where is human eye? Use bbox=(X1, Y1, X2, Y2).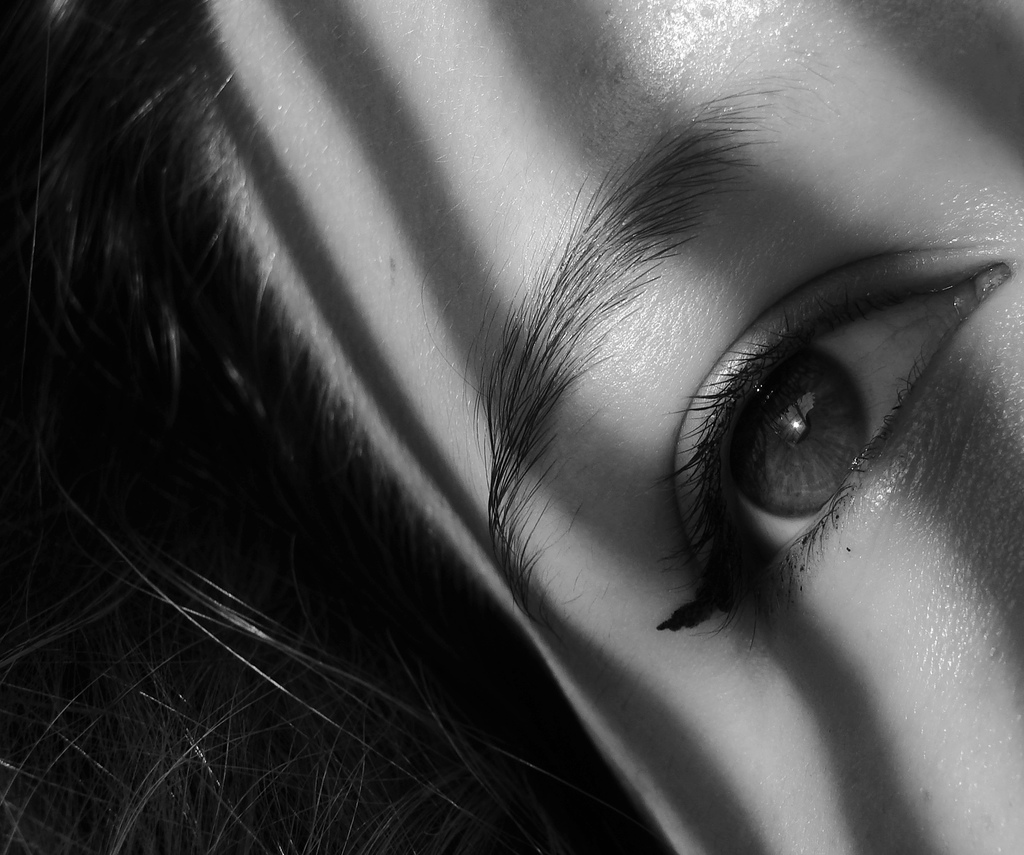
bbox=(651, 239, 1023, 652).
